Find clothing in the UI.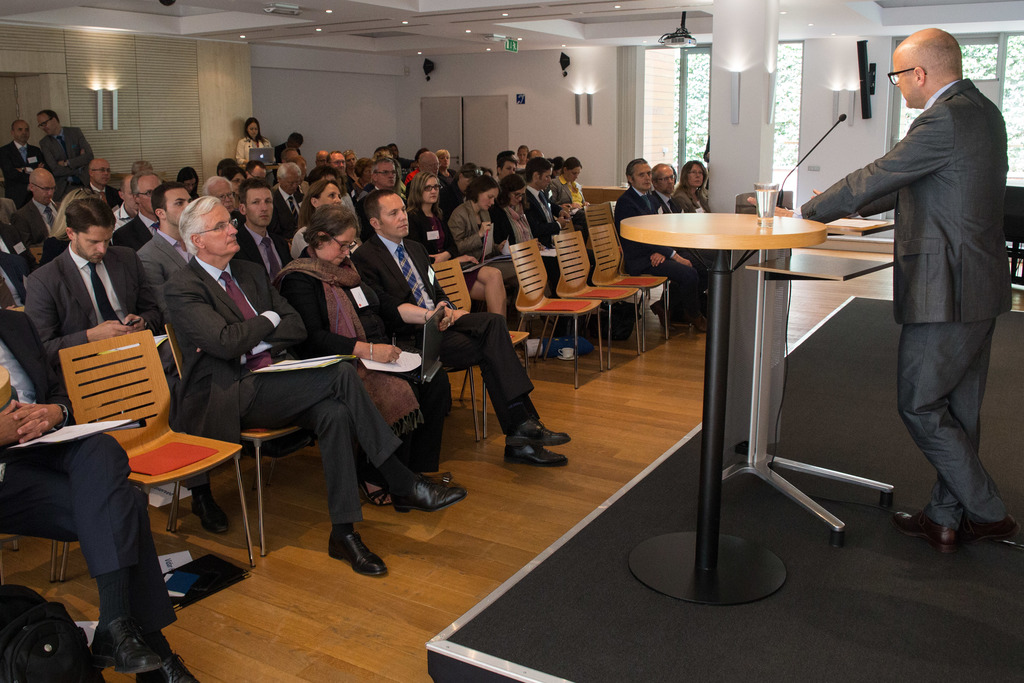
UI element at rect(454, 205, 518, 289).
